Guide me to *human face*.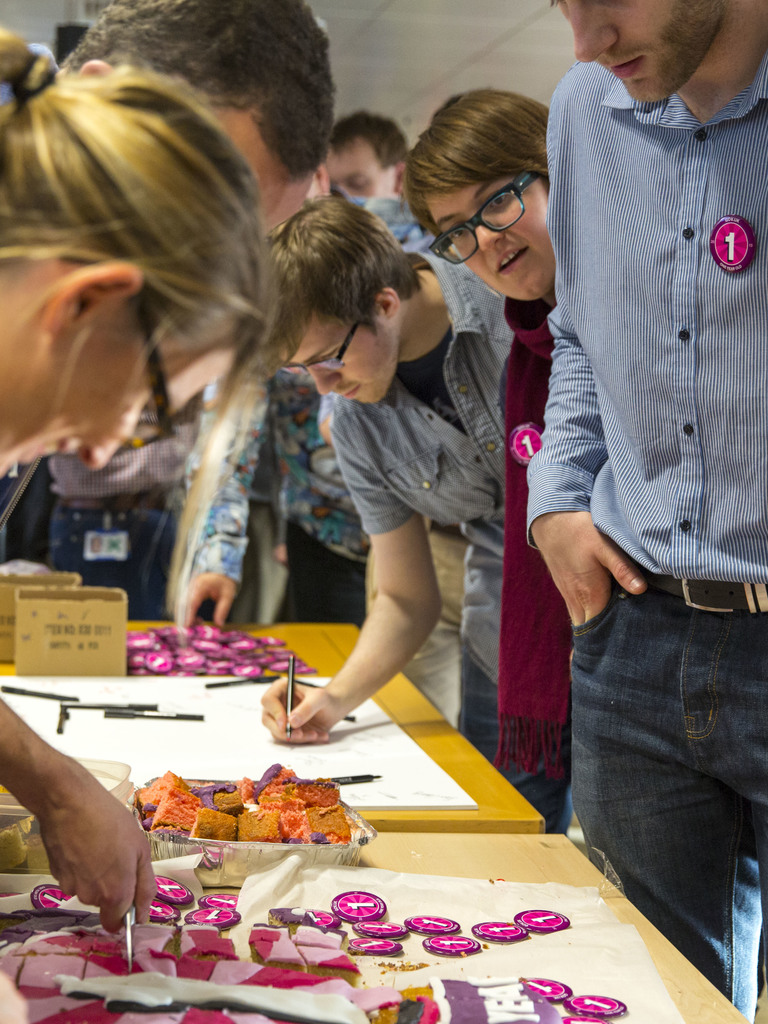
Guidance: {"x1": 0, "y1": 362, "x2": 225, "y2": 467}.
